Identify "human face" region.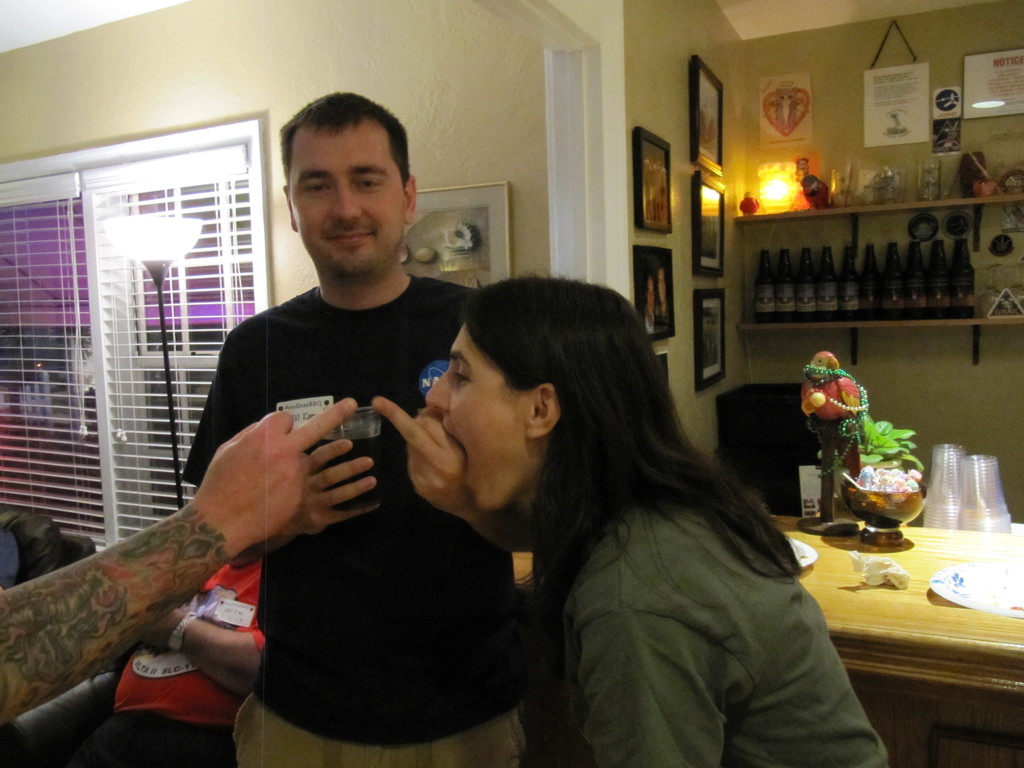
Region: <region>703, 318, 716, 336</region>.
